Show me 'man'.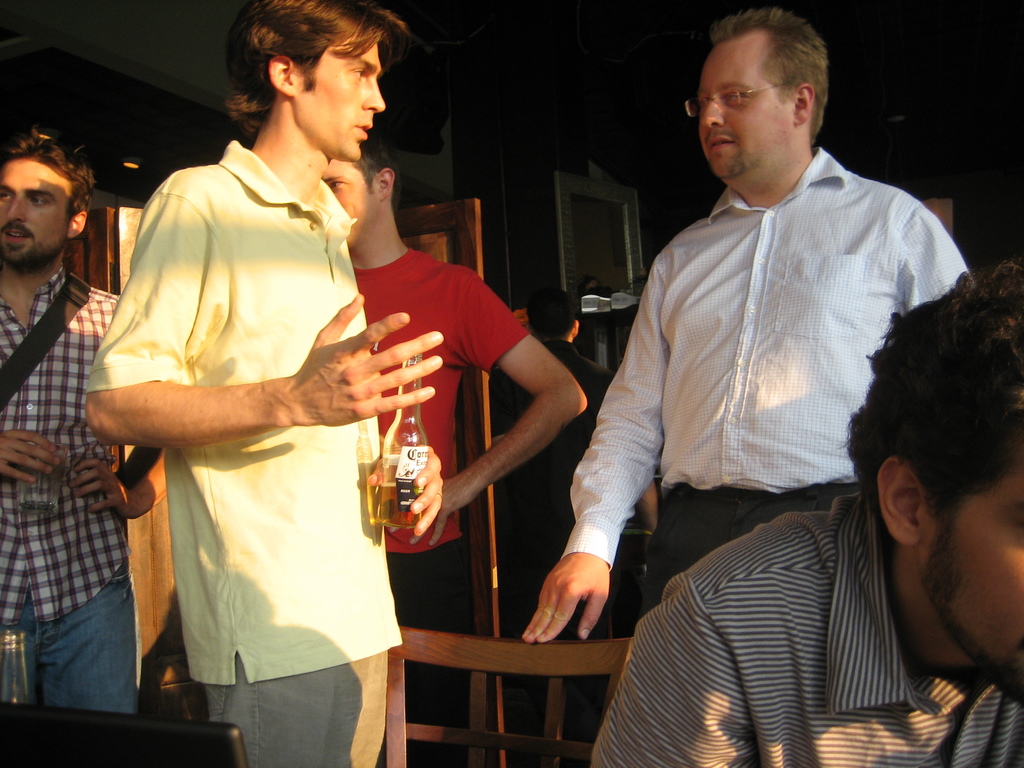
'man' is here: 77 8 445 767.
